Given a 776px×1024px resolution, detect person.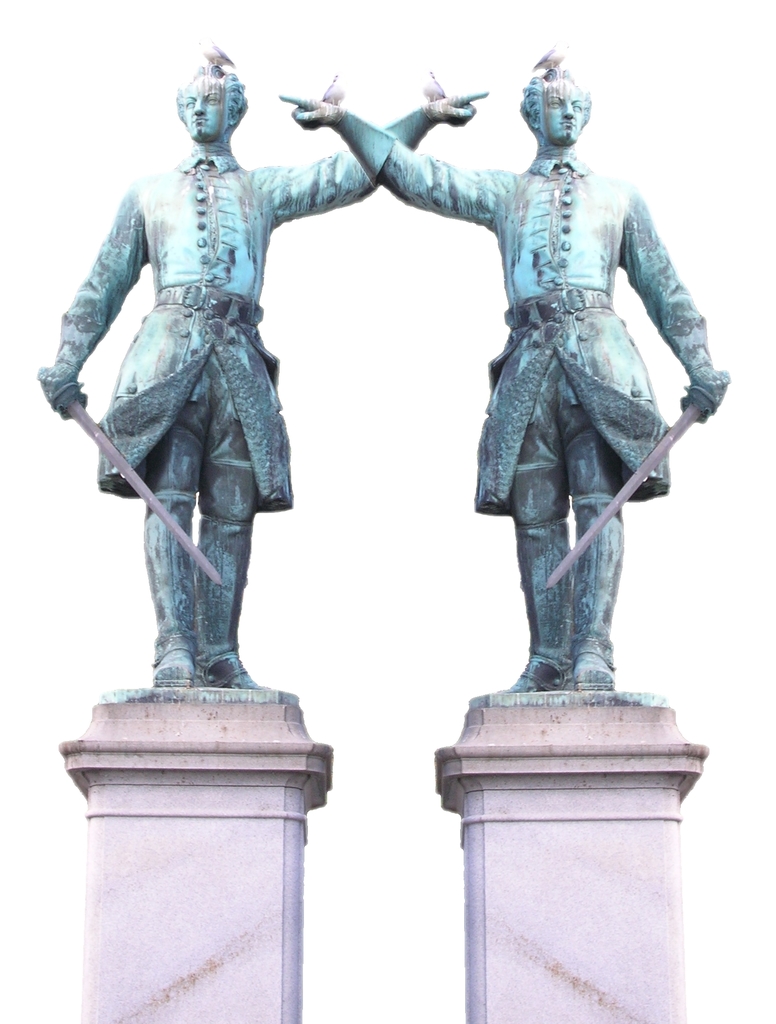
box=[42, 60, 489, 690].
